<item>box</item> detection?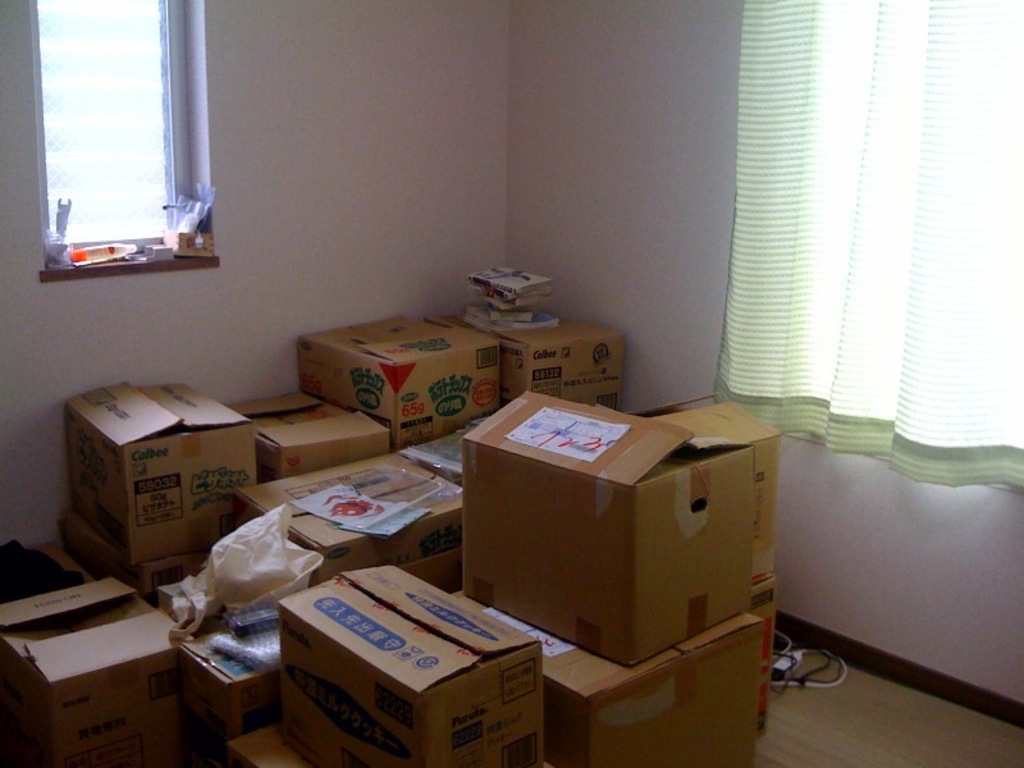
Rect(635, 393, 781, 596)
